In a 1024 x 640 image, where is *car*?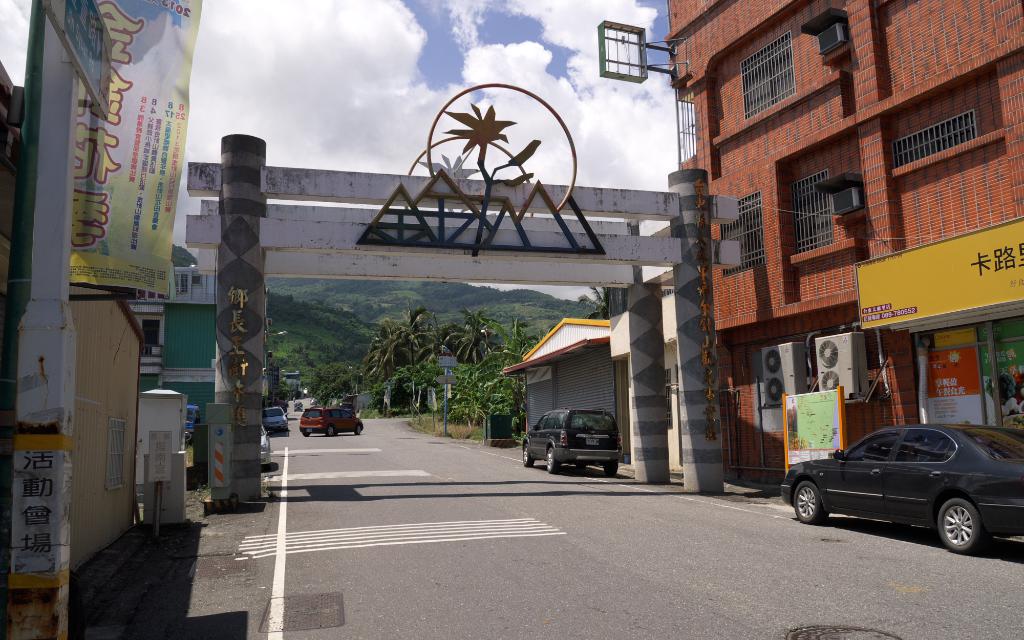
bbox=[780, 419, 1023, 550].
